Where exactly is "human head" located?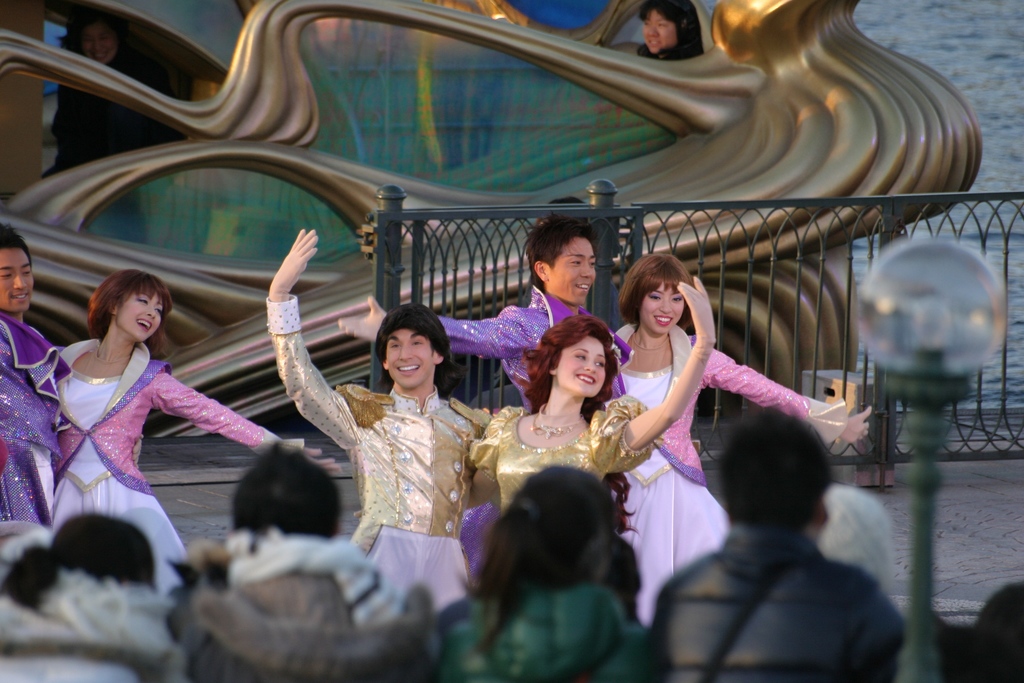
Its bounding box is <box>713,415,837,533</box>.
